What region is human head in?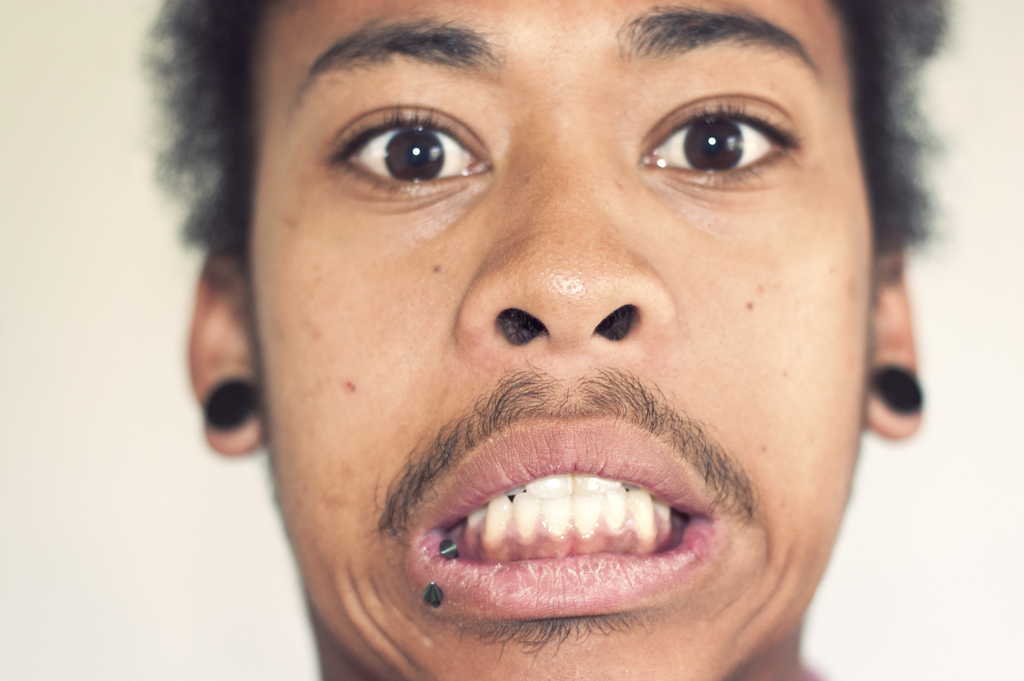
x1=136, y1=0, x2=927, y2=680.
